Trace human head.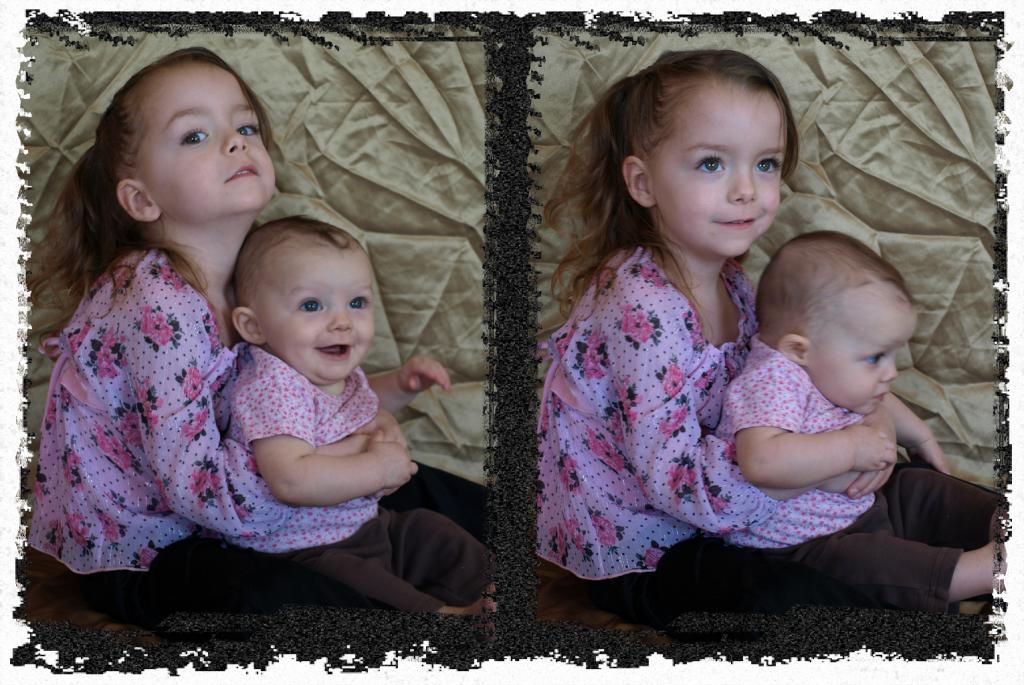
Traced to (606, 35, 786, 239).
